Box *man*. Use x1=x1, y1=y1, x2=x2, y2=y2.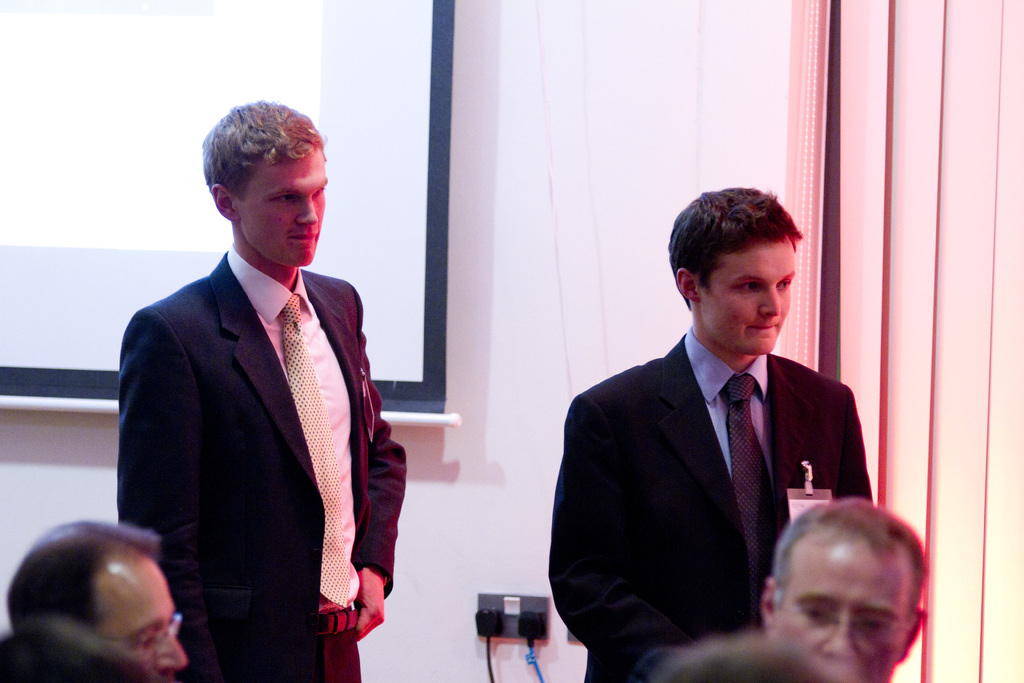
x1=755, y1=497, x2=922, y2=682.
